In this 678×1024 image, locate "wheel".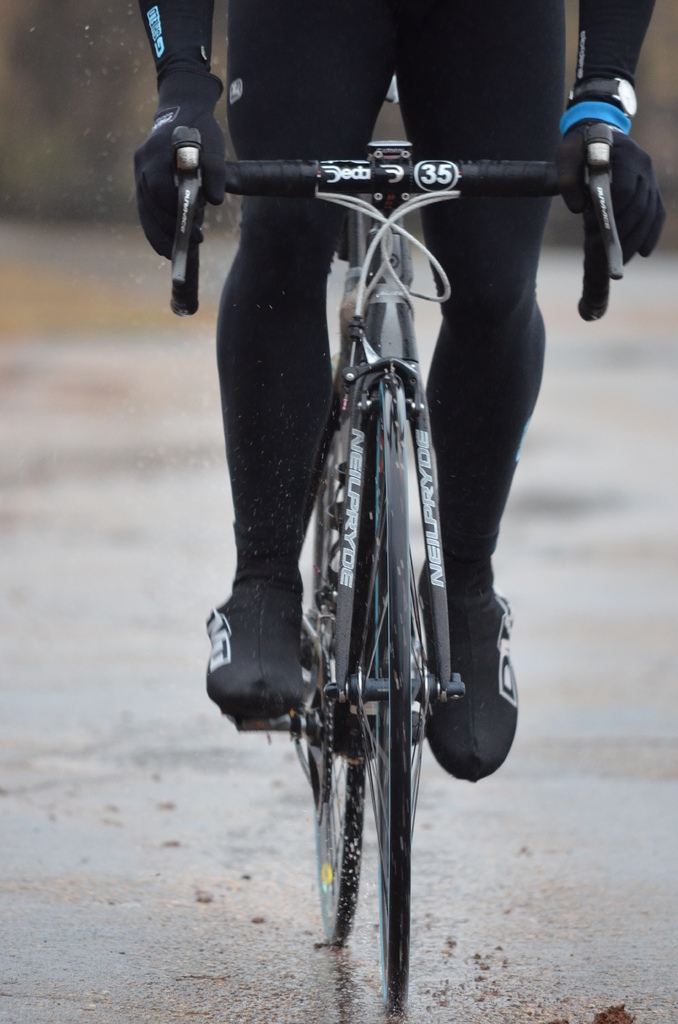
Bounding box: [311, 412, 364, 943].
